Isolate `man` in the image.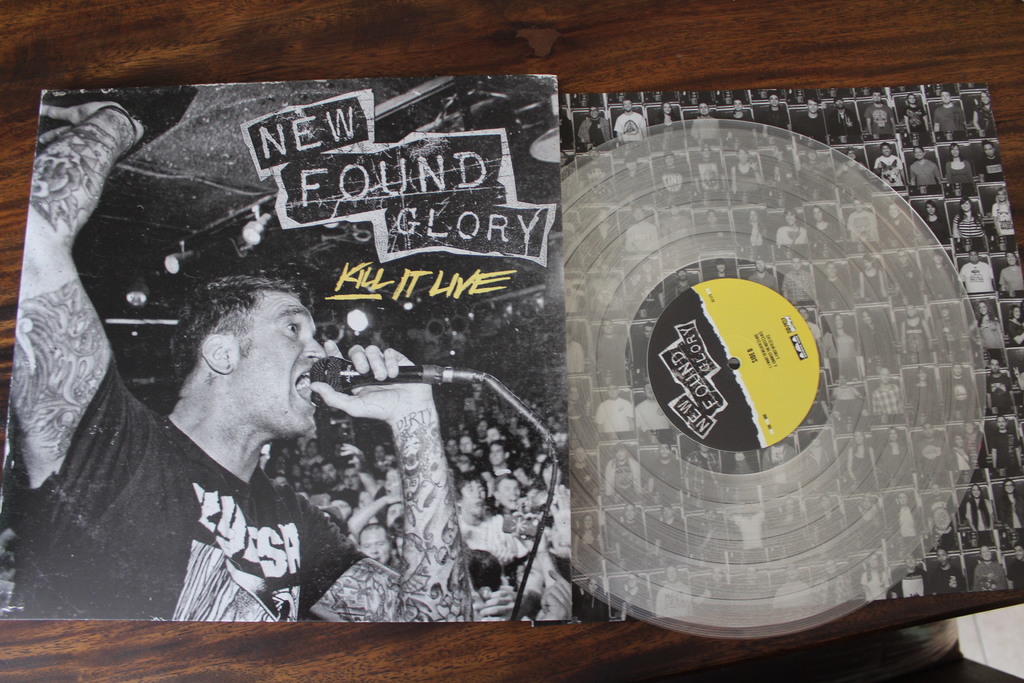
Isolated region: left=618, top=158, right=650, bottom=208.
